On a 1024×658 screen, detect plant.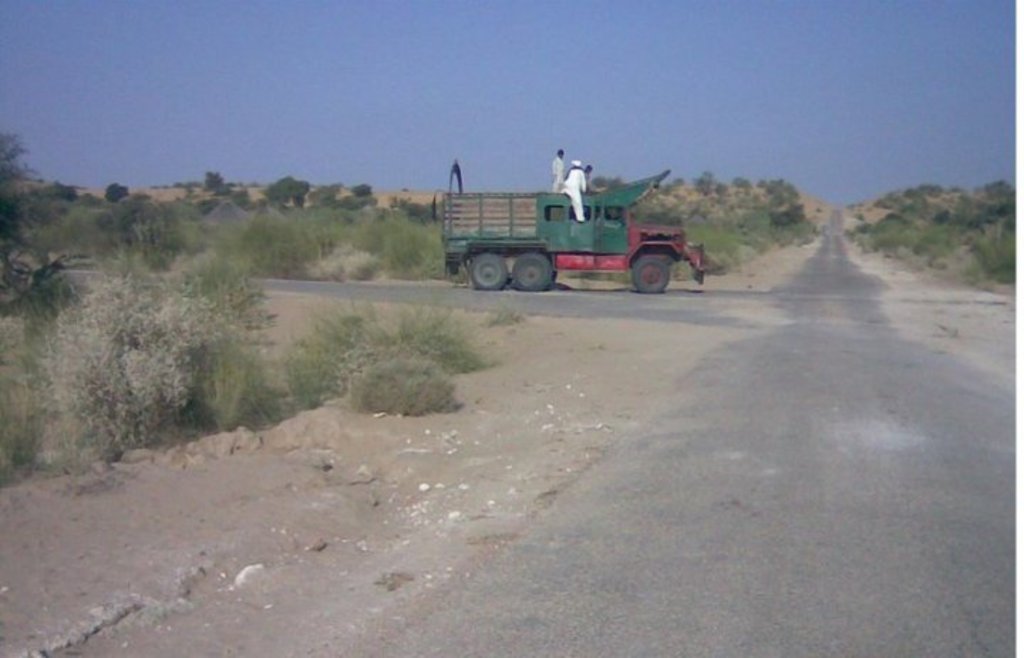
346, 355, 458, 416.
